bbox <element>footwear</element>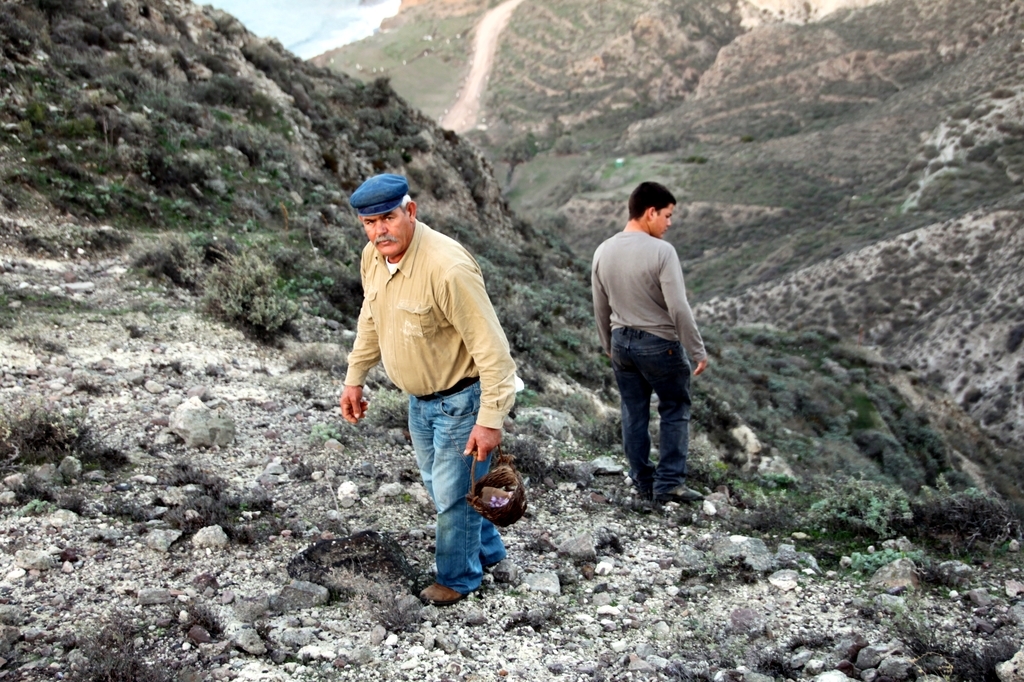
[648, 486, 704, 505]
